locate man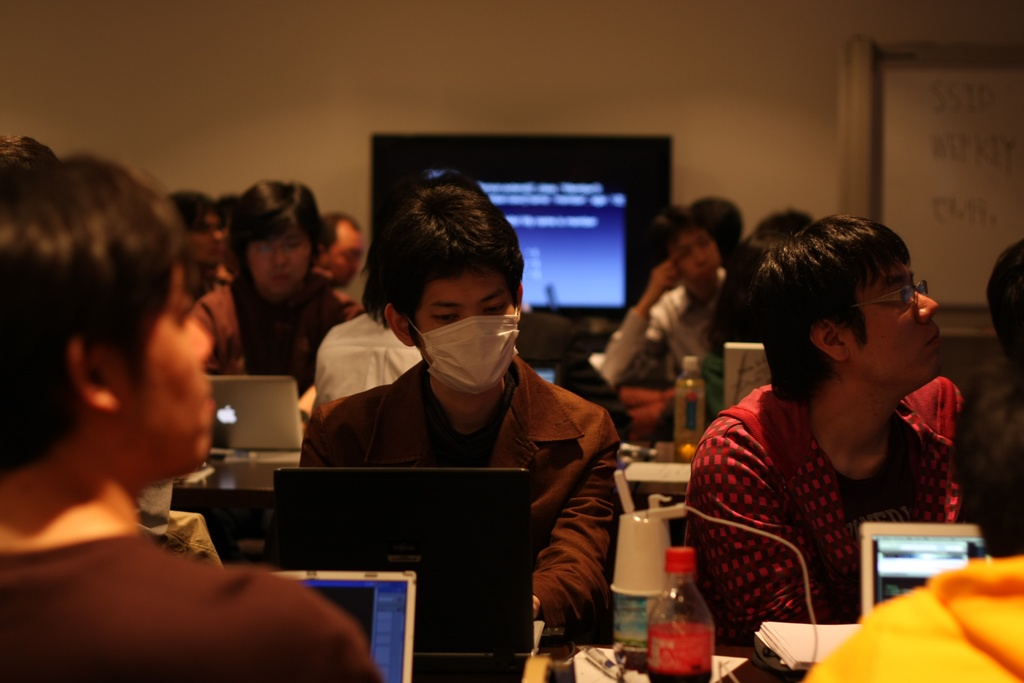
locate(186, 178, 371, 427)
